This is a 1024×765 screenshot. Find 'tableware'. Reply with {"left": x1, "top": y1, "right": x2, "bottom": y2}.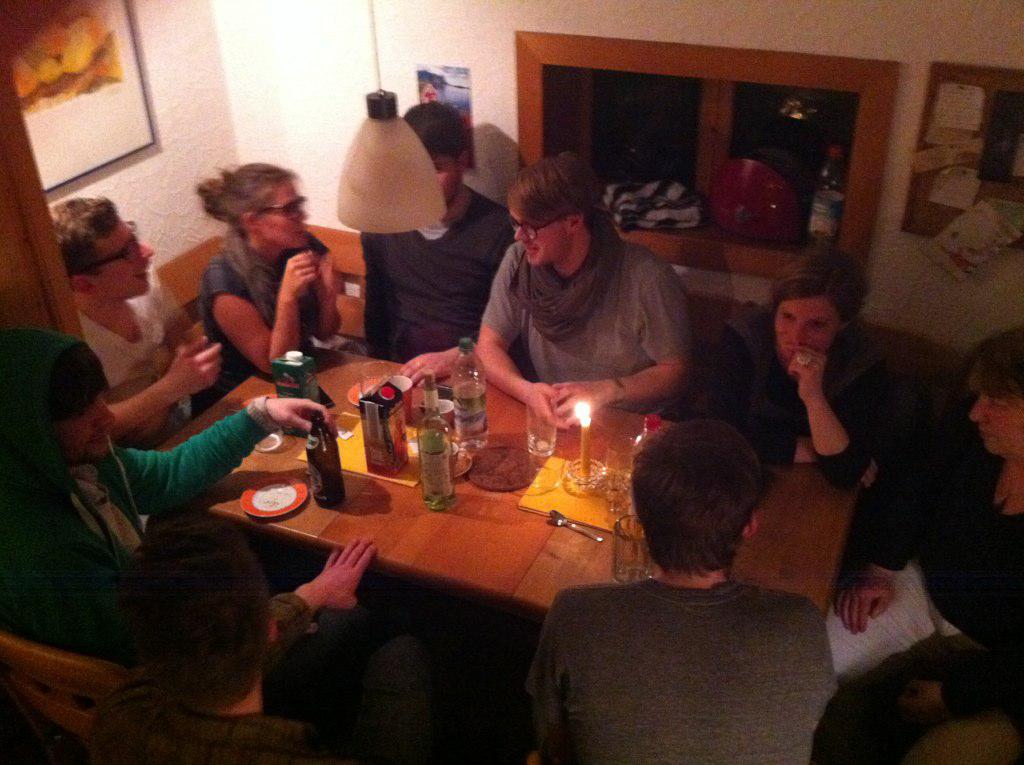
{"left": 605, "top": 435, "right": 635, "bottom": 506}.
